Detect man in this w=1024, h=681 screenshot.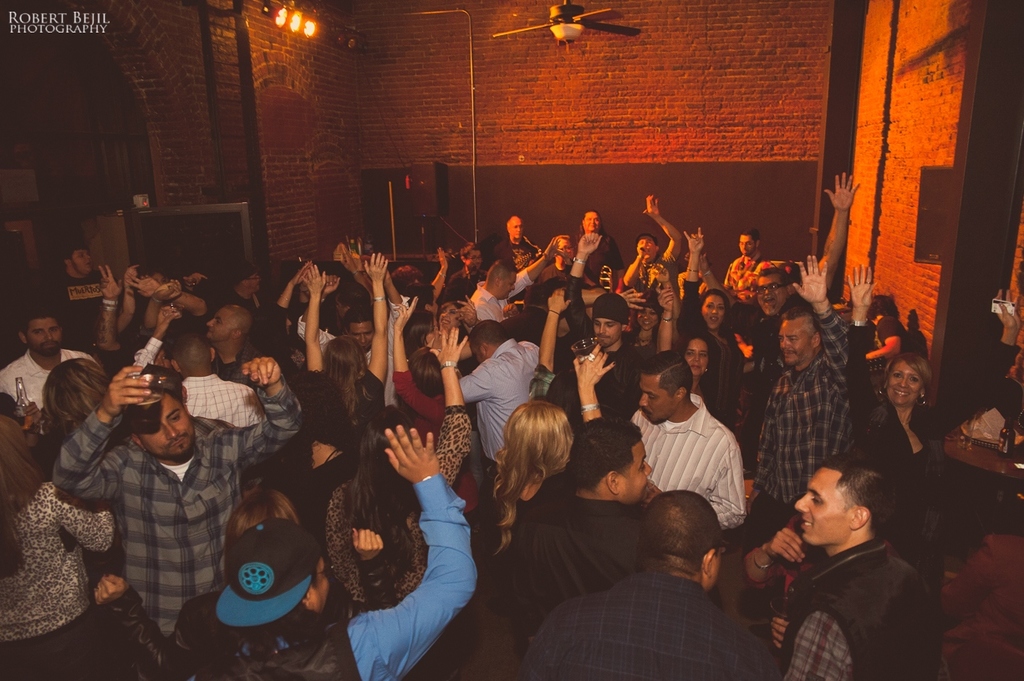
Detection: box(204, 298, 259, 387).
